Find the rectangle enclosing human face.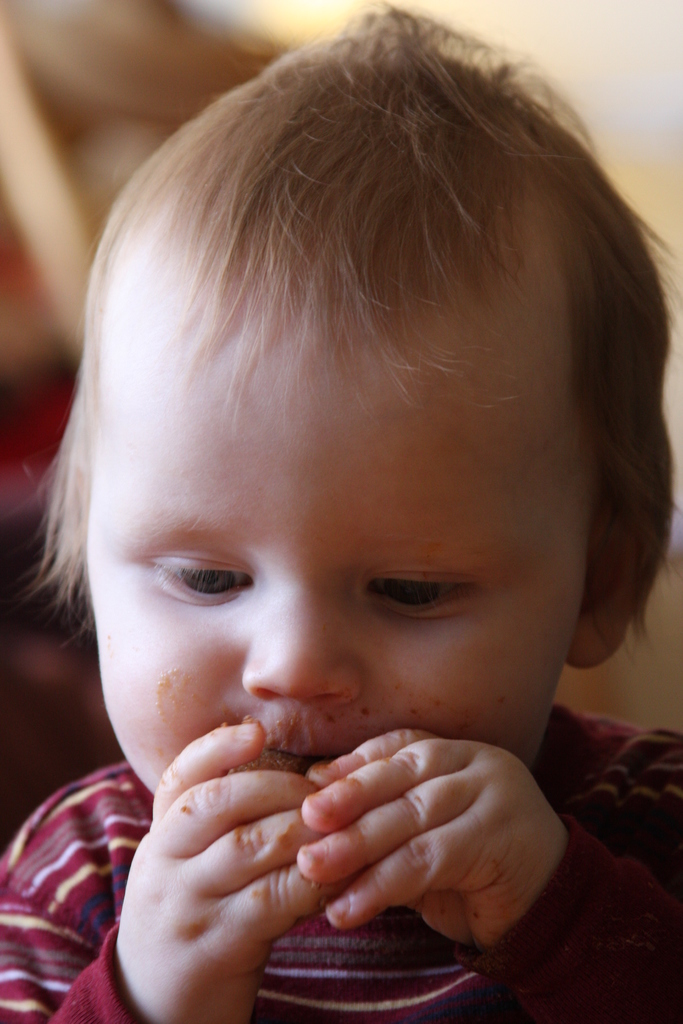
locate(76, 273, 597, 931).
